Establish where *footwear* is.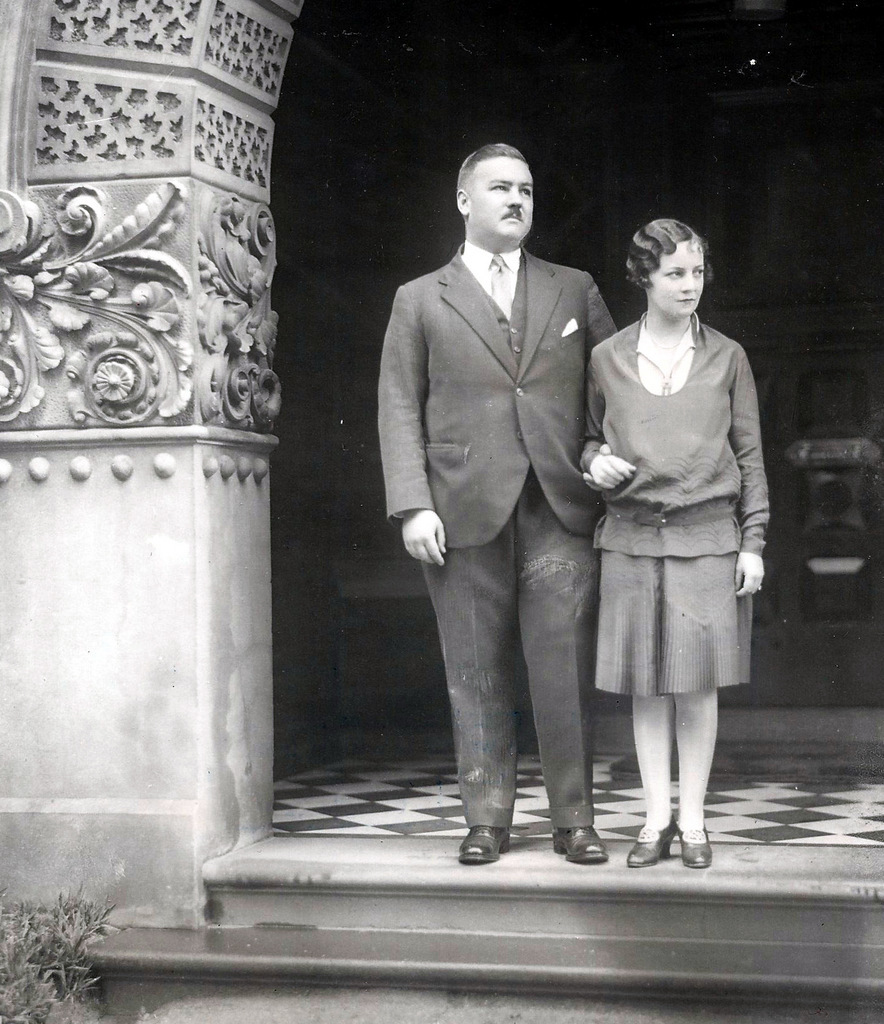
Established at Rect(456, 821, 509, 867).
